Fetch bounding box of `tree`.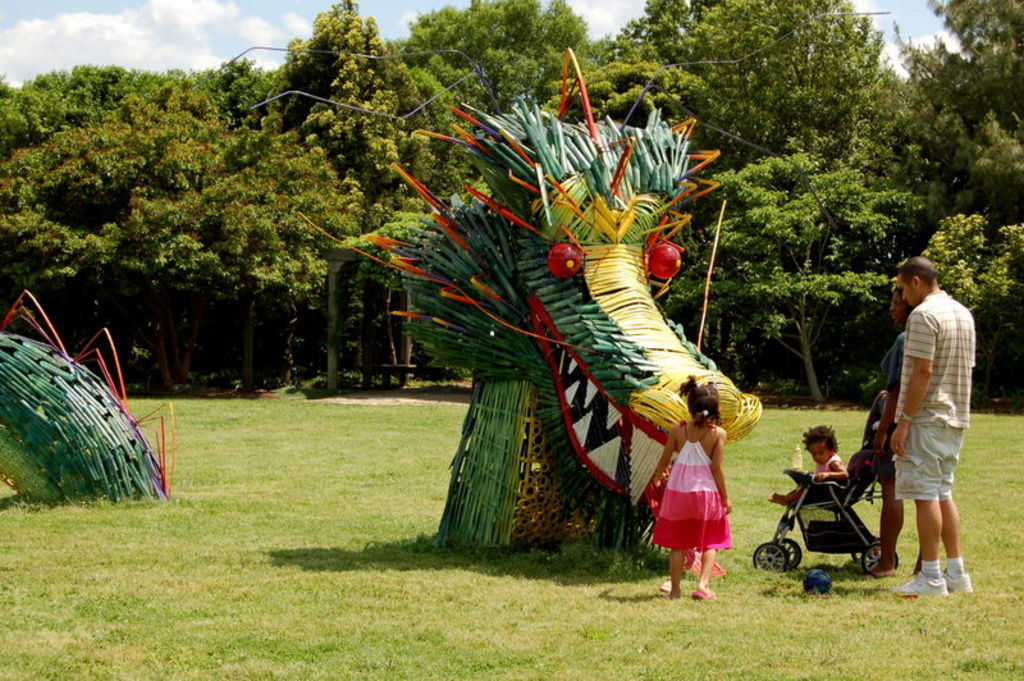
Bbox: detection(887, 0, 1023, 225).
